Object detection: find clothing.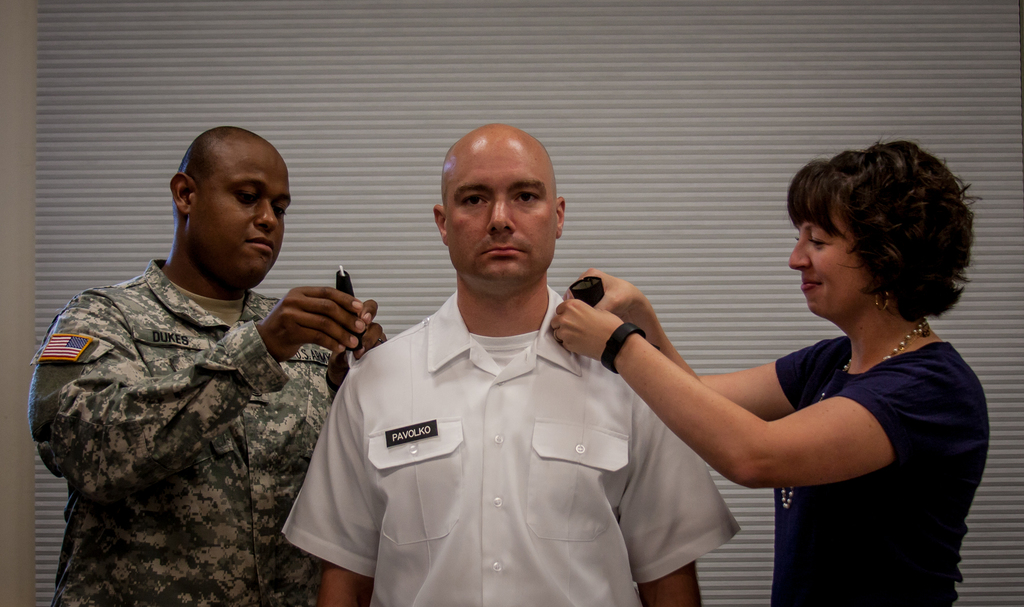
x1=278 y1=287 x2=741 y2=606.
